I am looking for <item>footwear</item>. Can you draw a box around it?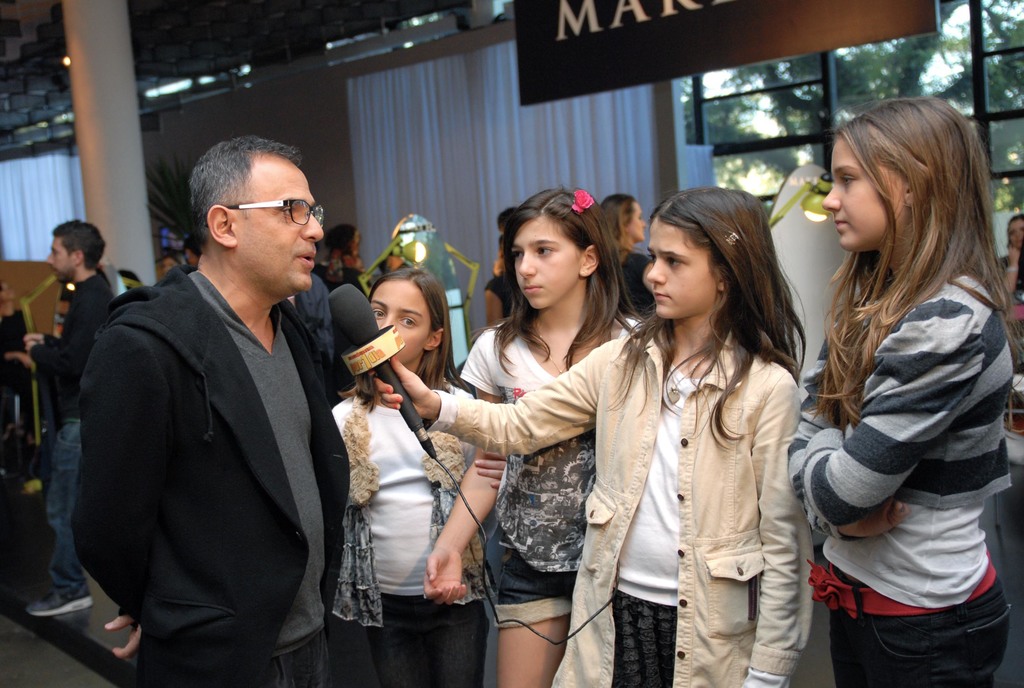
Sure, the bounding box is (x1=26, y1=584, x2=91, y2=617).
